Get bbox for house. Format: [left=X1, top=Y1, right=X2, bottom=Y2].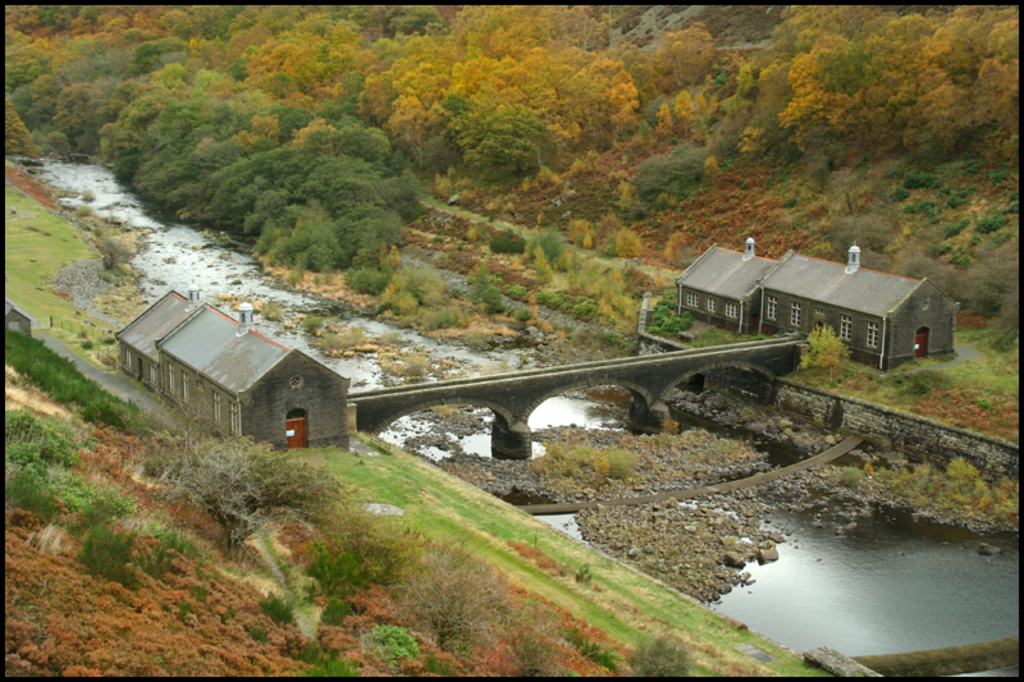
[left=758, top=242, right=959, bottom=375].
